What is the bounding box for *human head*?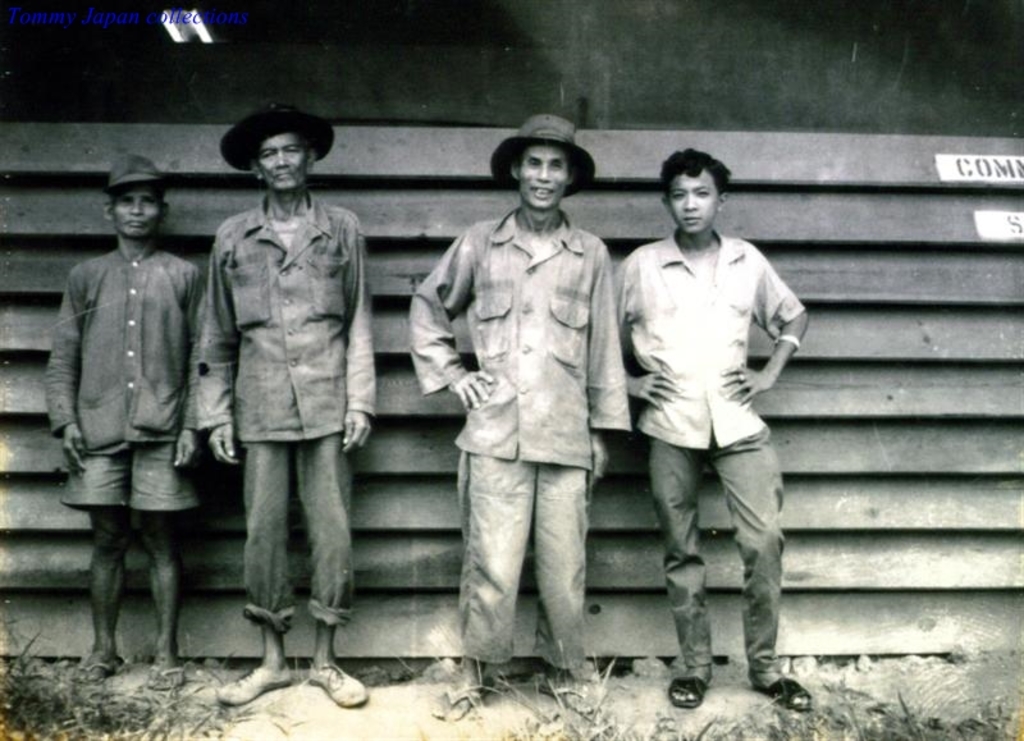
crop(493, 120, 590, 203).
